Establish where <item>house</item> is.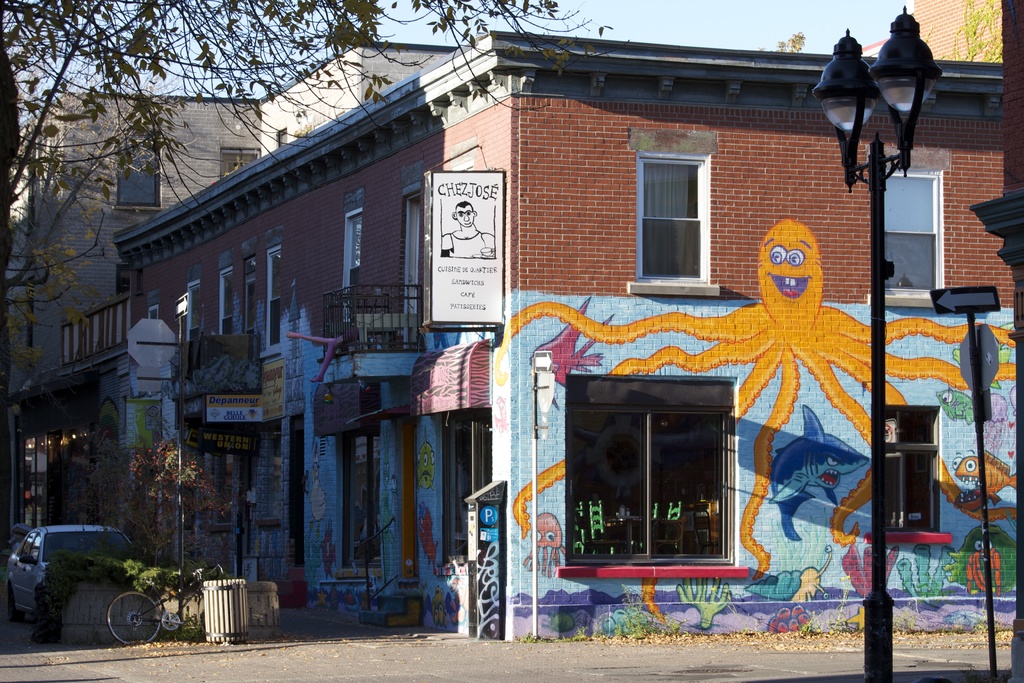
Established at x1=909 y1=0 x2=1010 y2=59.
